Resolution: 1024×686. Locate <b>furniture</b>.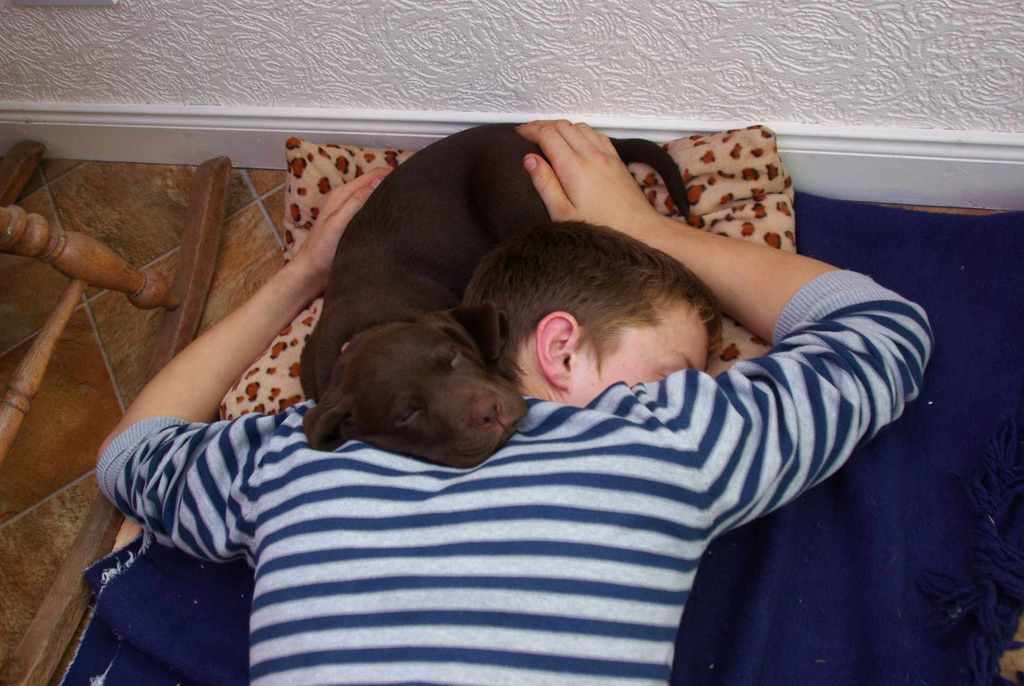
<region>0, 135, 229, 685</region>.
